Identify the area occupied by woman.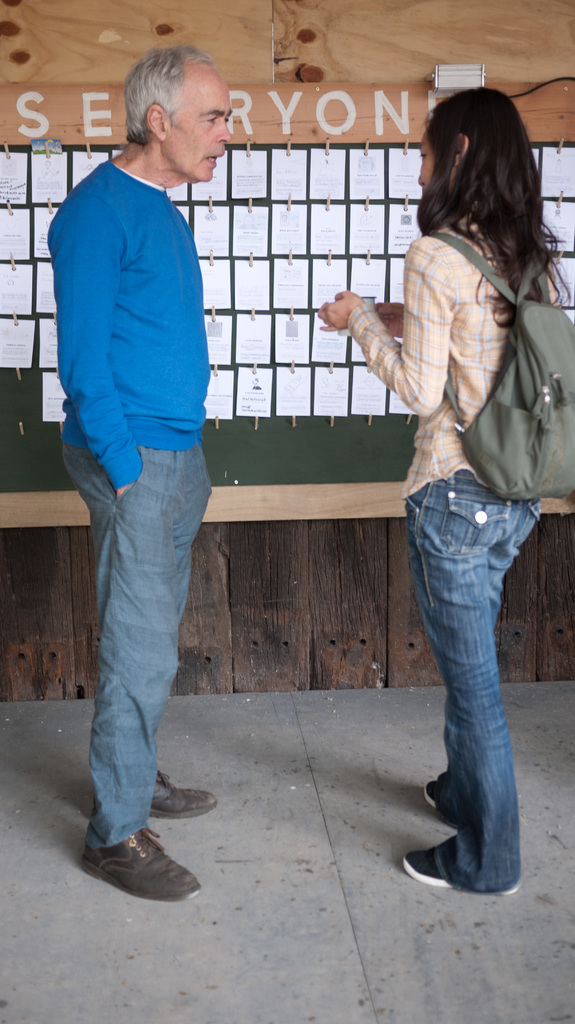
Area: (327,75,563,899).
